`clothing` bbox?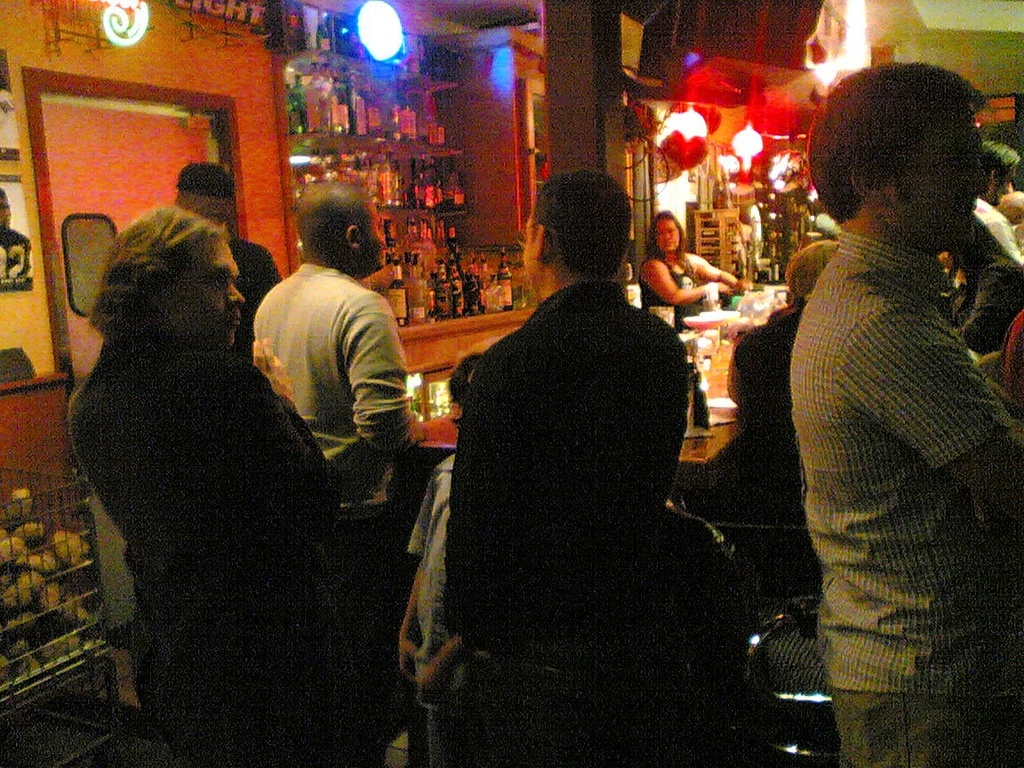
636,255,710,328
